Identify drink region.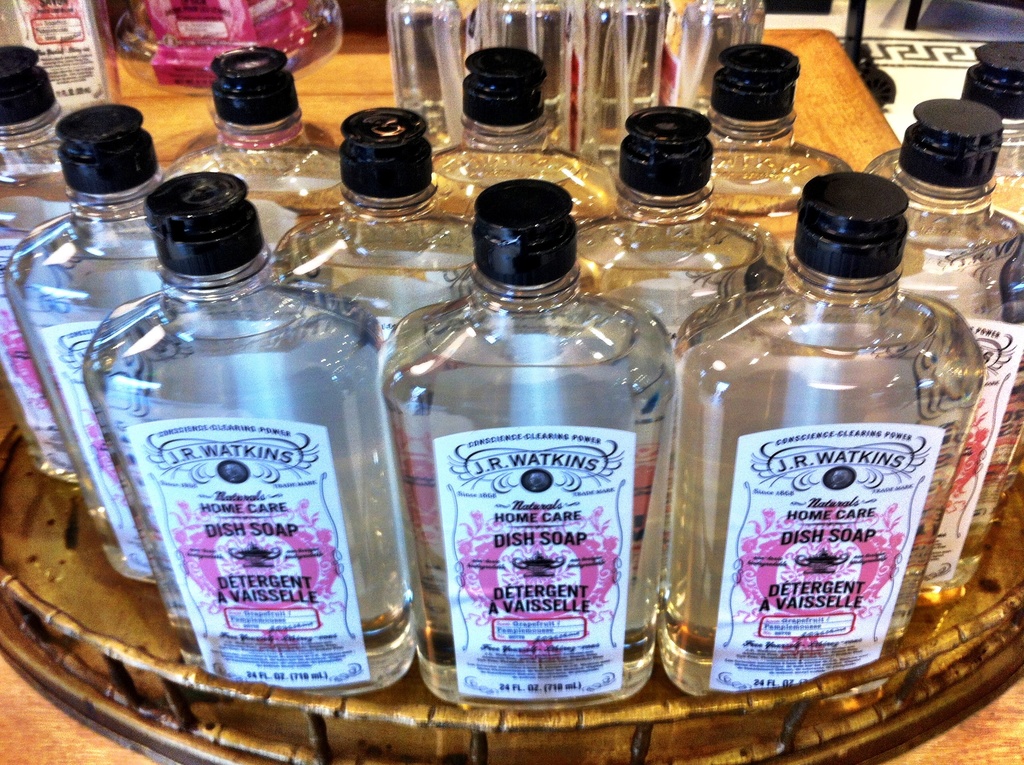
Region: box=[0, 0, 124, 113].
